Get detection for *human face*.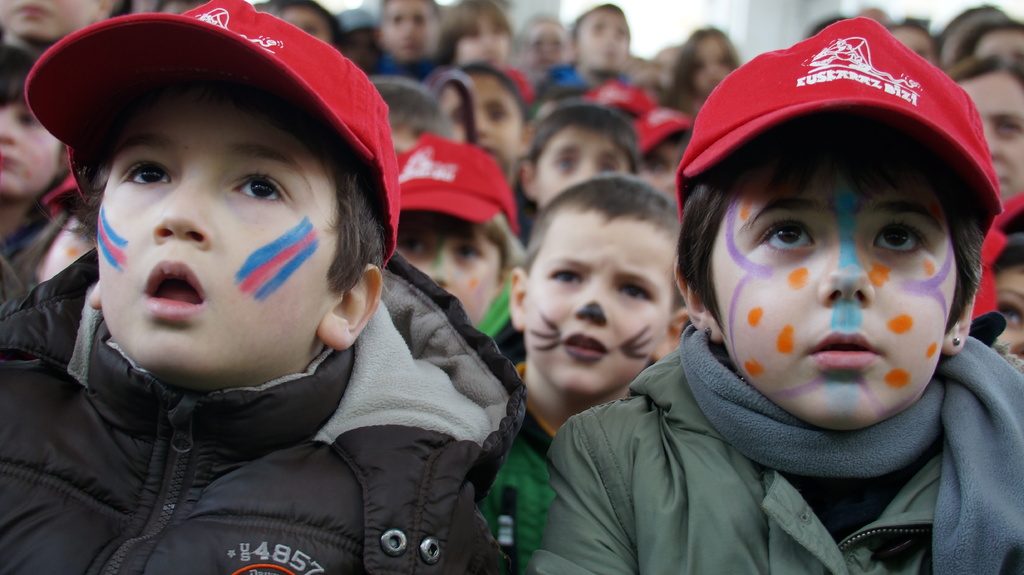
Detection: box=[995, 269, 1023, 356].
